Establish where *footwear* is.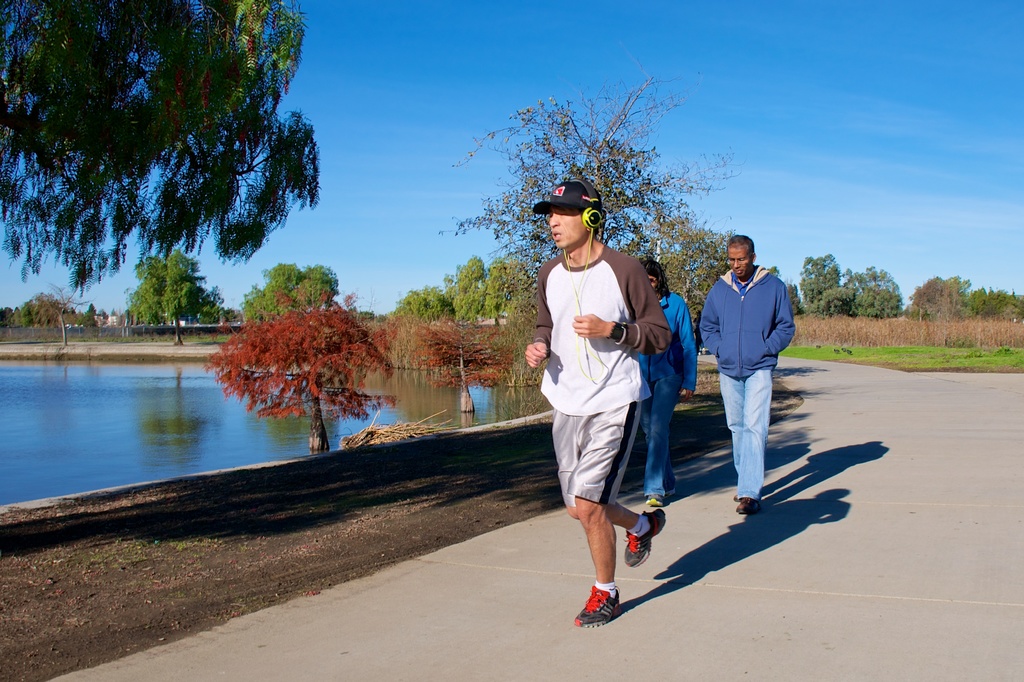
Established at Rect(572, 583, 620, 632).
